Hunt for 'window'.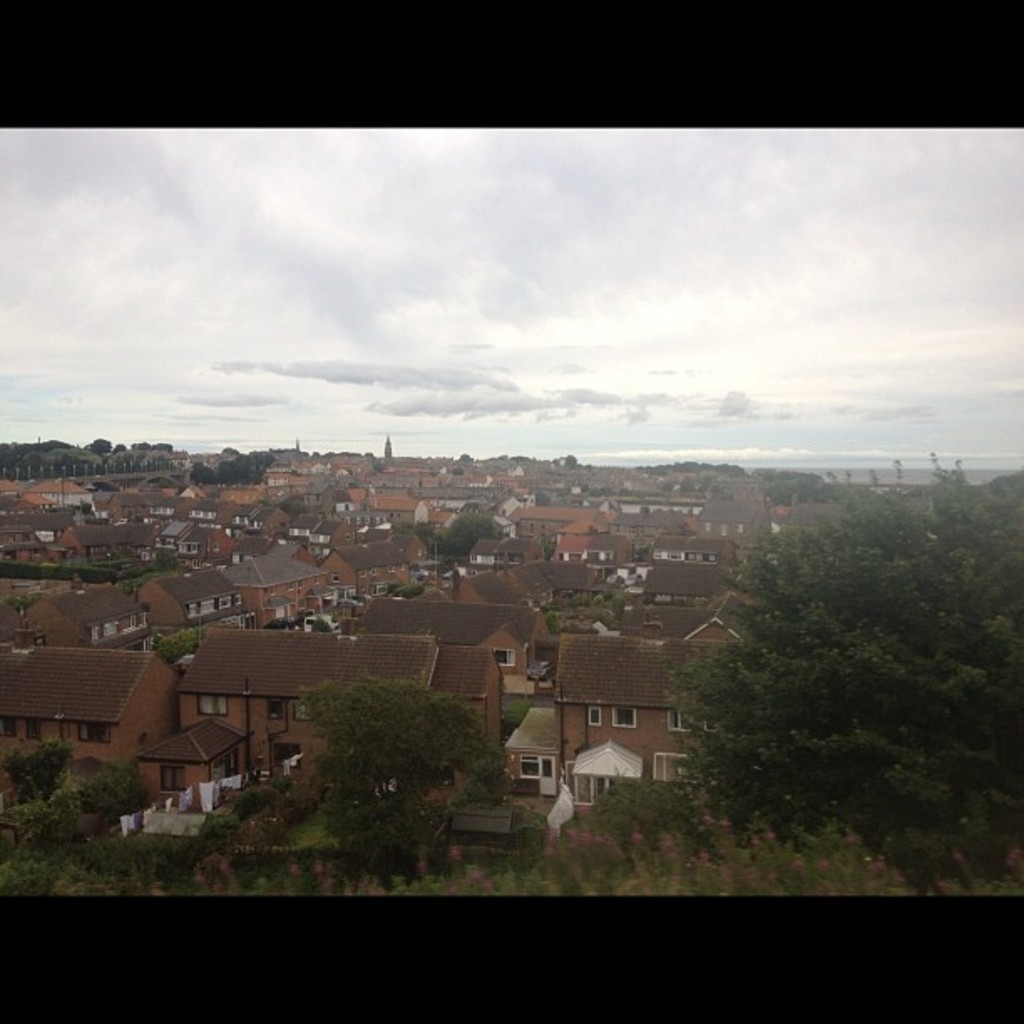
Hunted down at 79, 716, 114, 745.
